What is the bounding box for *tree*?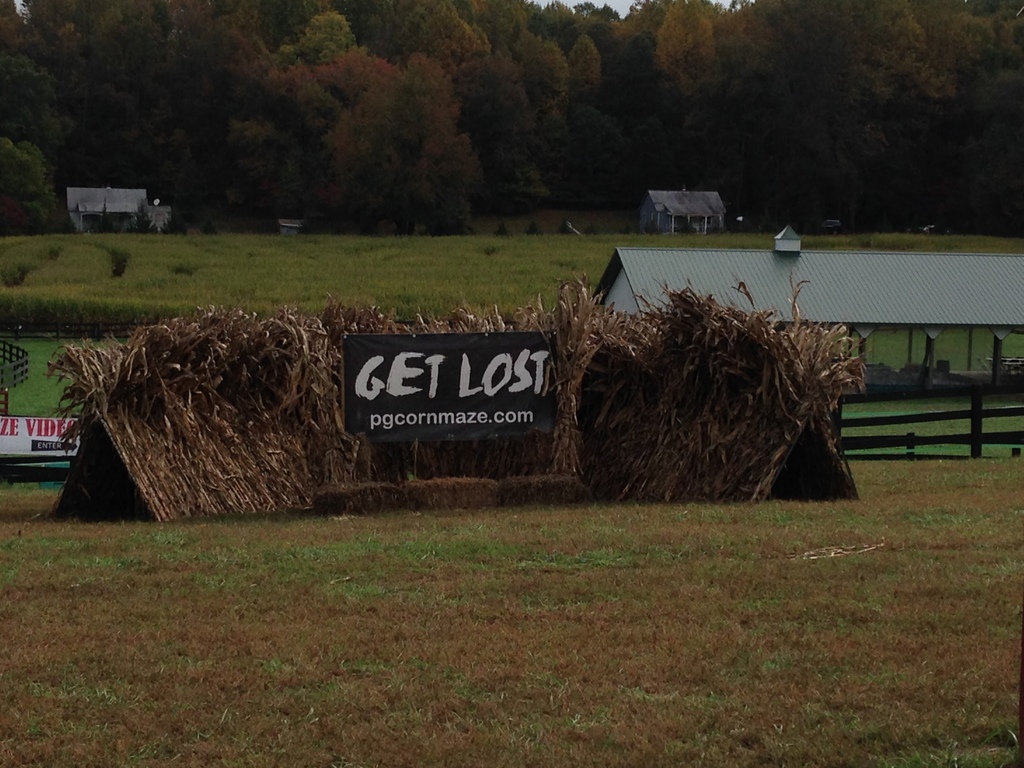
left=902, top=4, right=1019, bottom=95.
